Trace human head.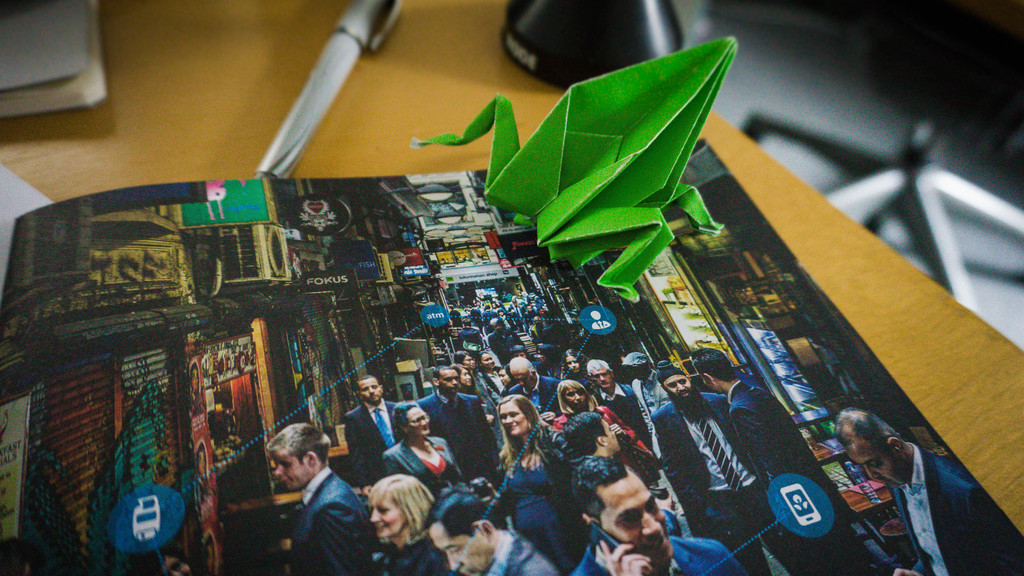
Traced to 393, 399, 430, 440.
